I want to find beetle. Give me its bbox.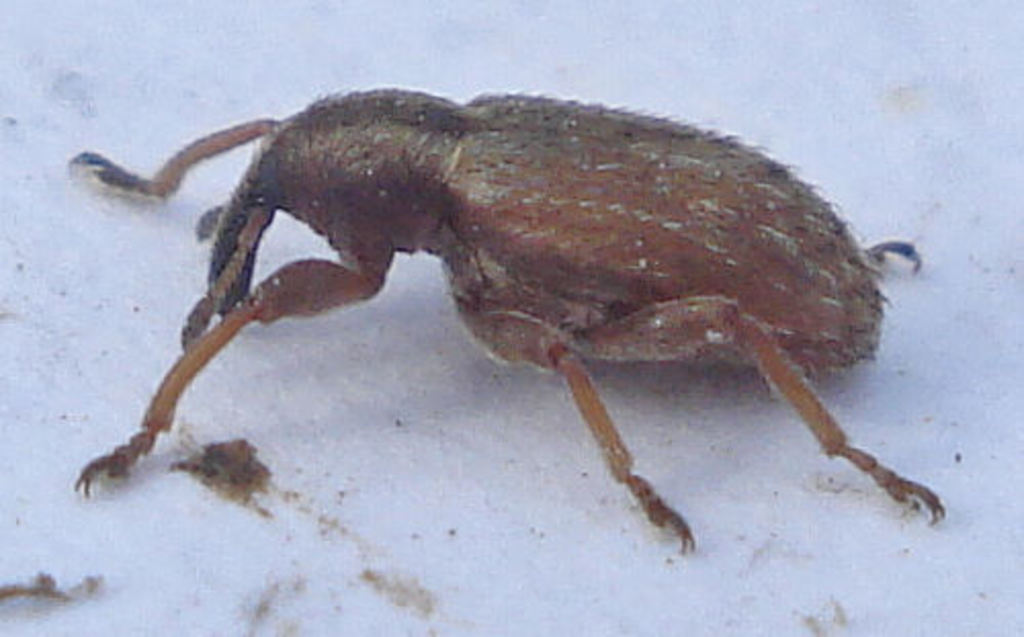
bbox=[23, 84, 948, 557].
